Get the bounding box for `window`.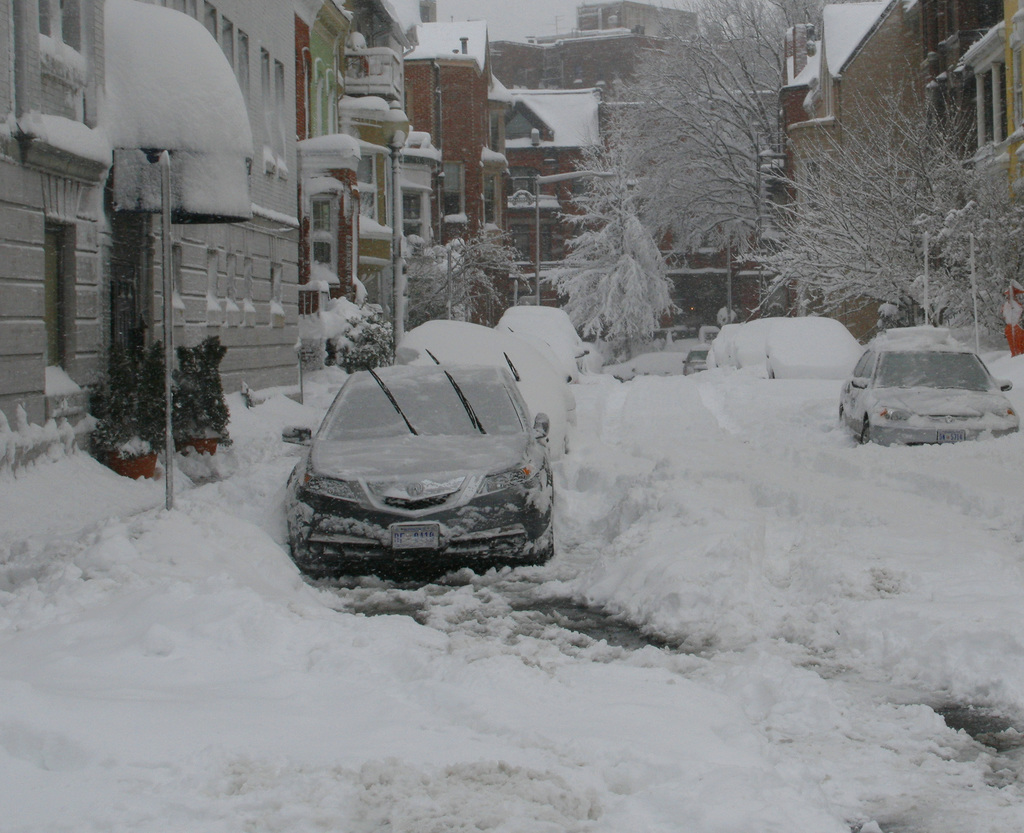
<box>663,281,732,323</box>.
